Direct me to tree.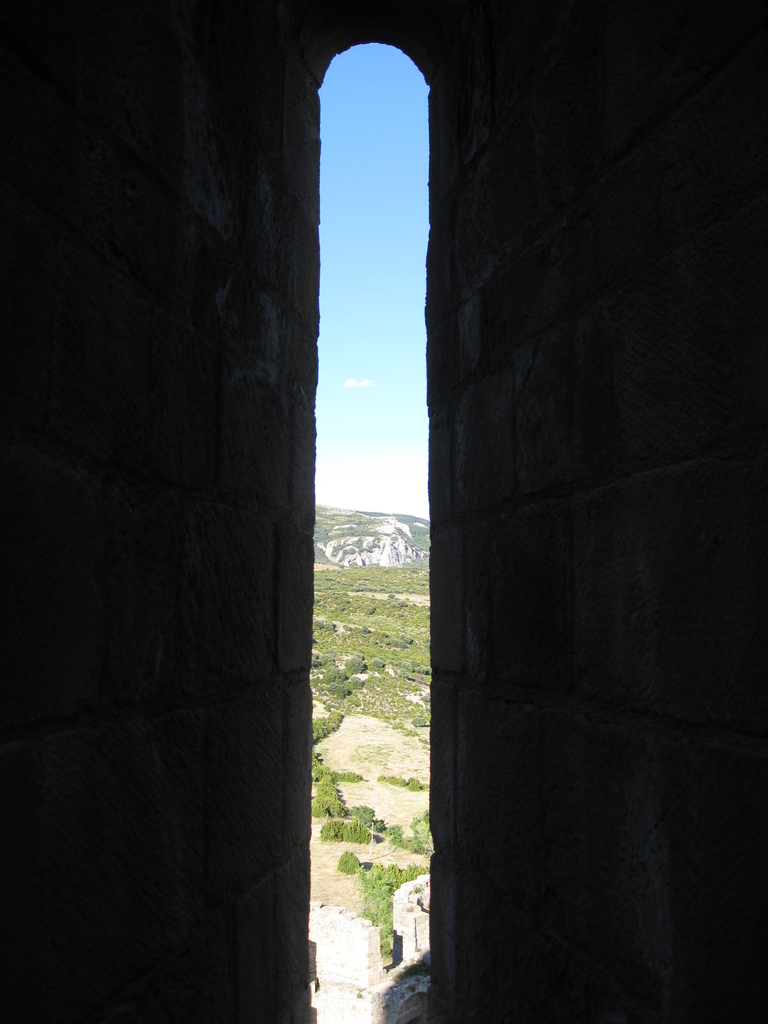
Direction: [left=337, top=852, right=363, bottom=875].
